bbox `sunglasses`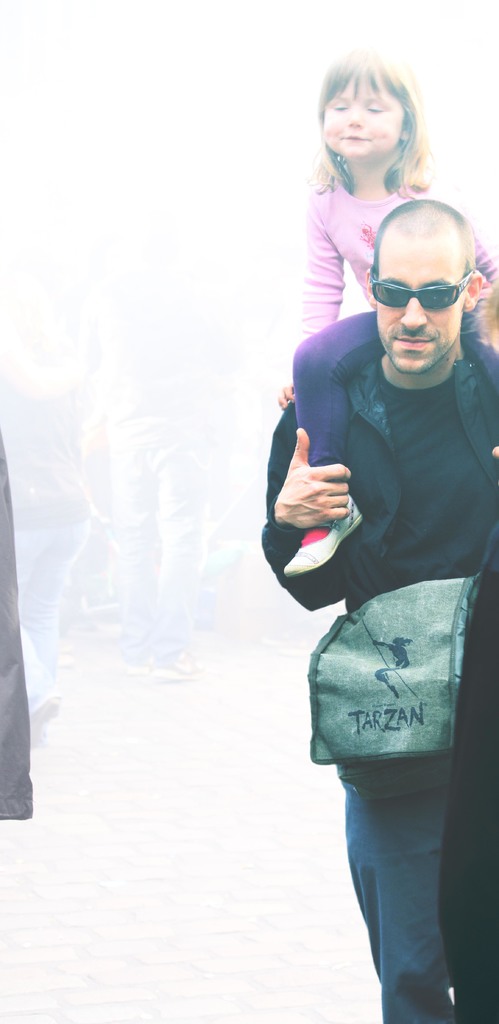
368,266,471,310
